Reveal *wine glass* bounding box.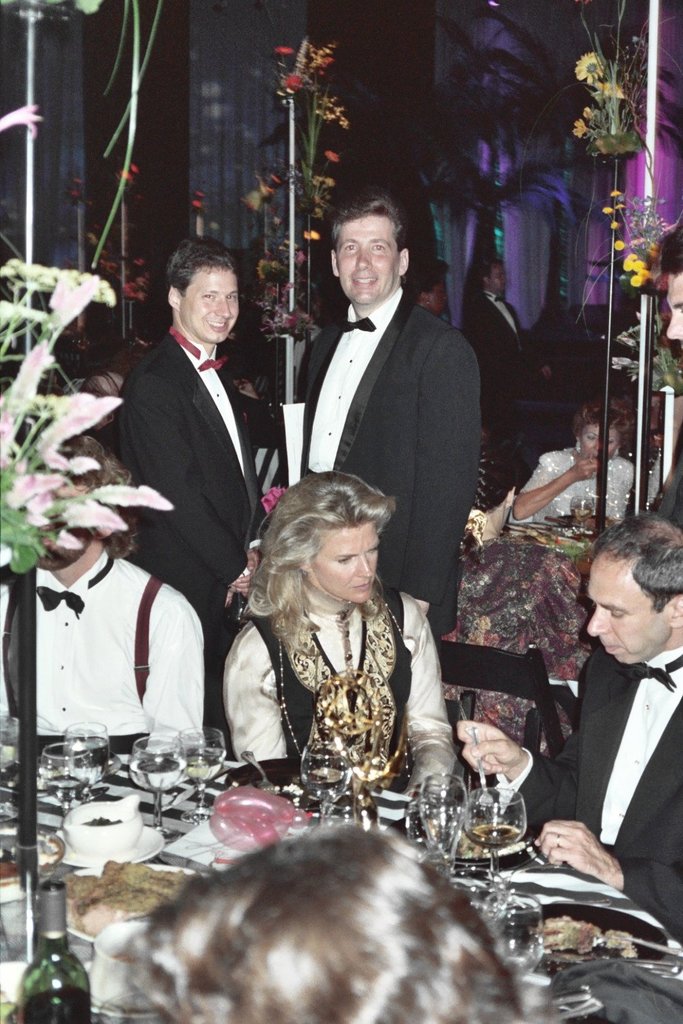
Revealed: x1=464, y1=790, x2=525, y2=874.
